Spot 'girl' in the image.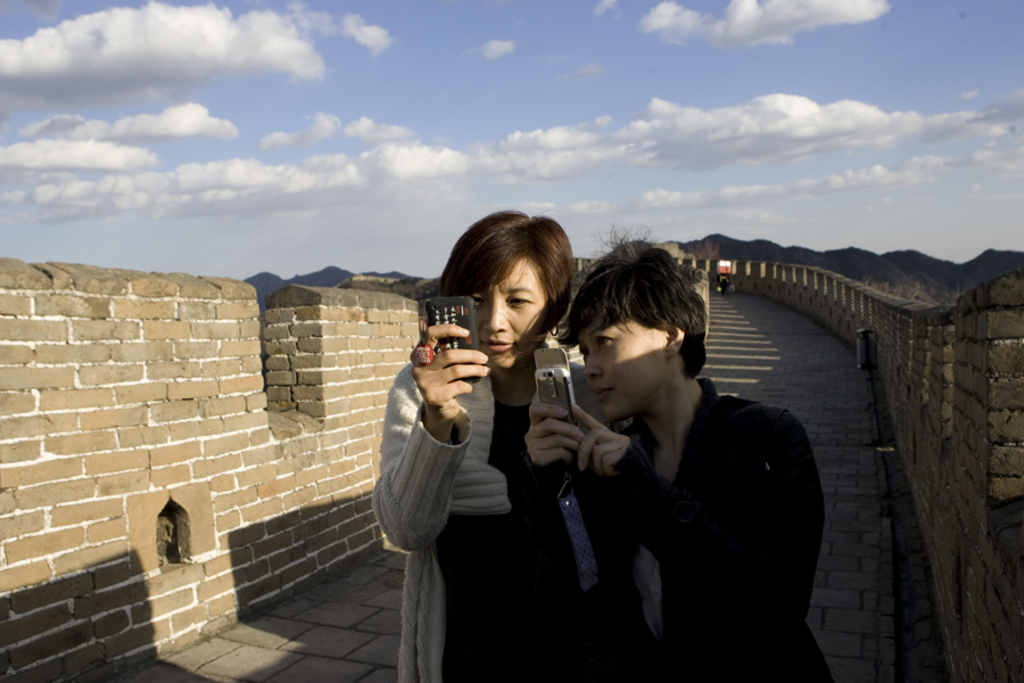
'girl' found at box(378, 213, 628, 682).
